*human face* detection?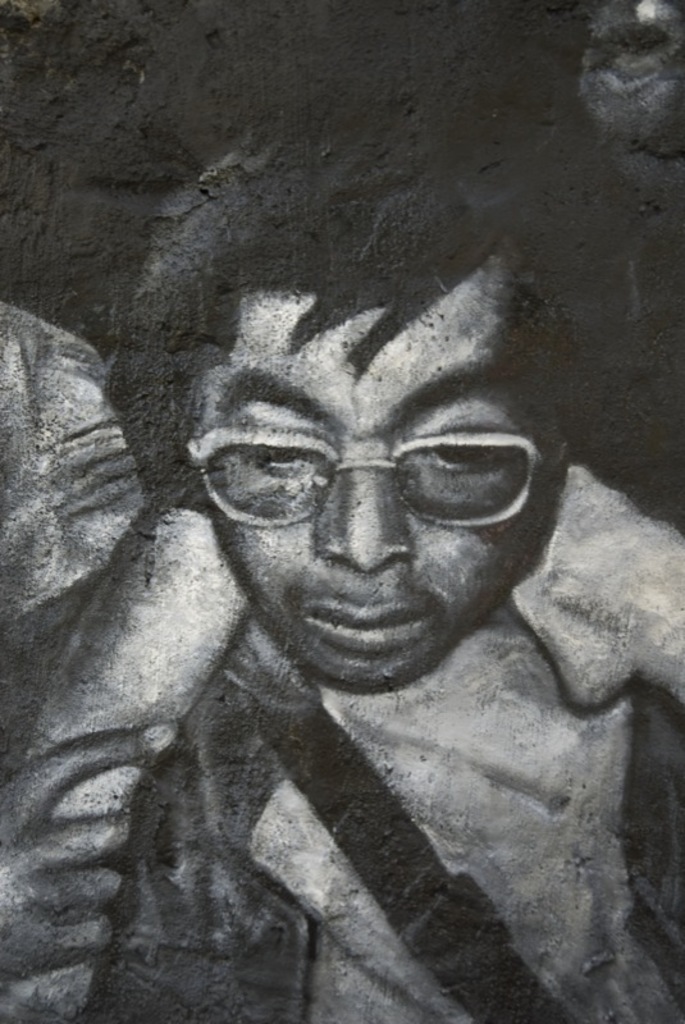
locate(188, 262, 540, 687)
